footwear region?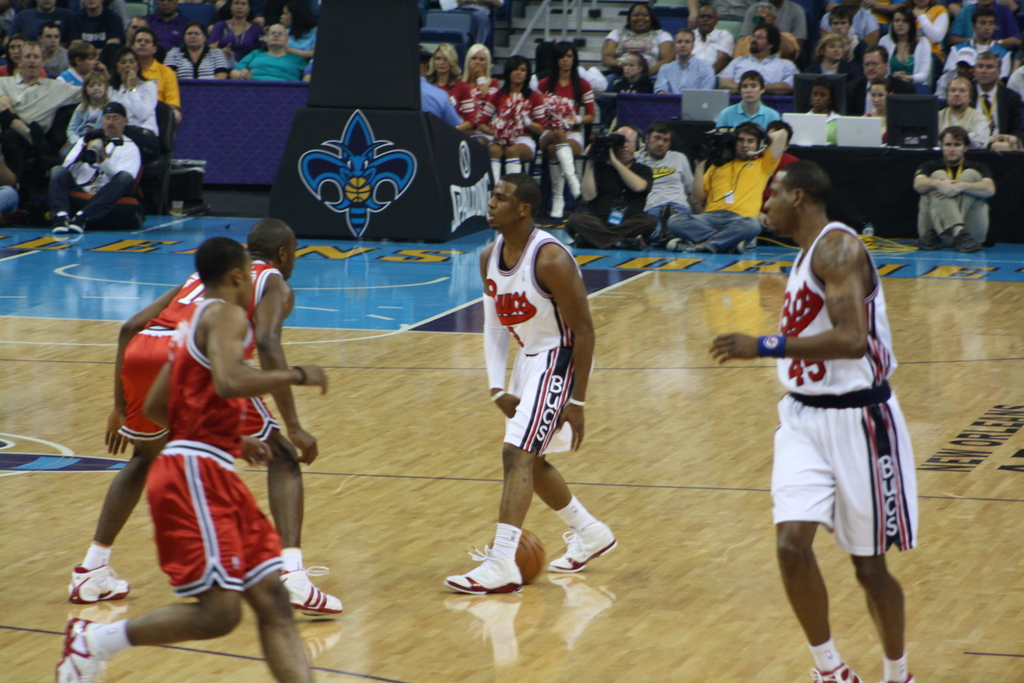
left=68, top=561, right=135, bottom=600
